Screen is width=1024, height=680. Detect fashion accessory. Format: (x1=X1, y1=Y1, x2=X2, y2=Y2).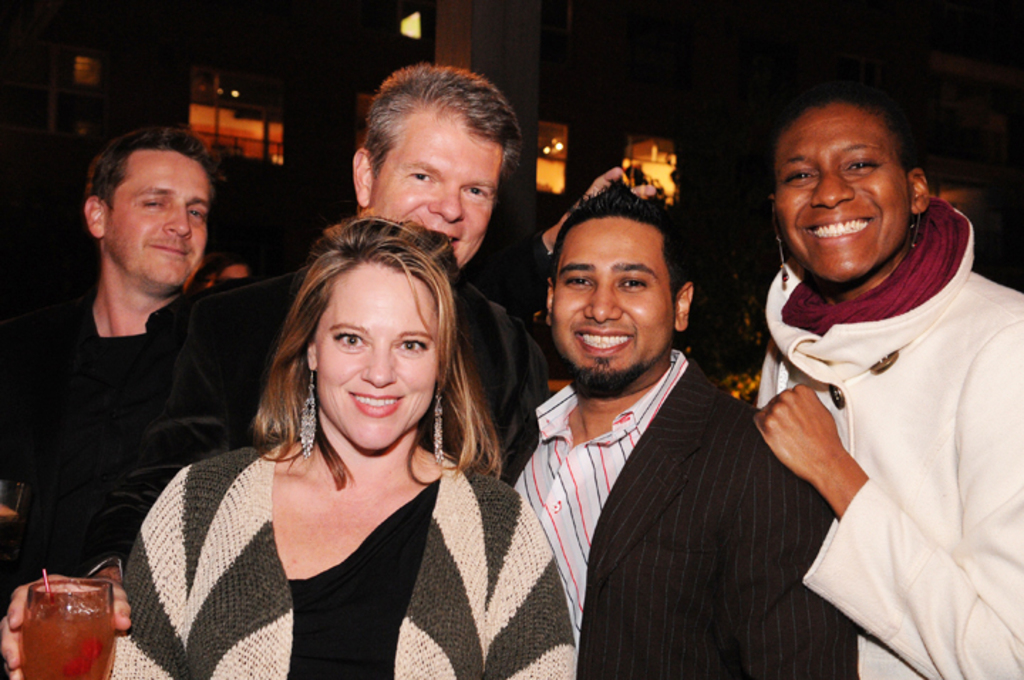
(x1=779, y1=195, x2=969, y2=337).
